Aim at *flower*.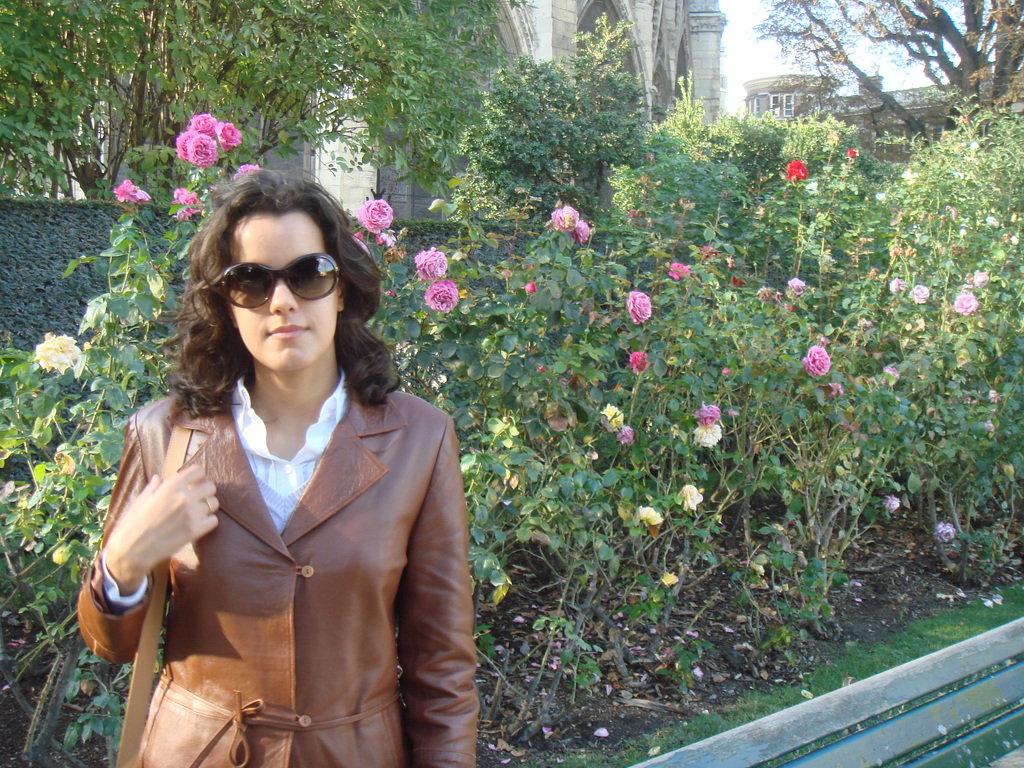
Aimed at <box>428,278,463,311</box>.
